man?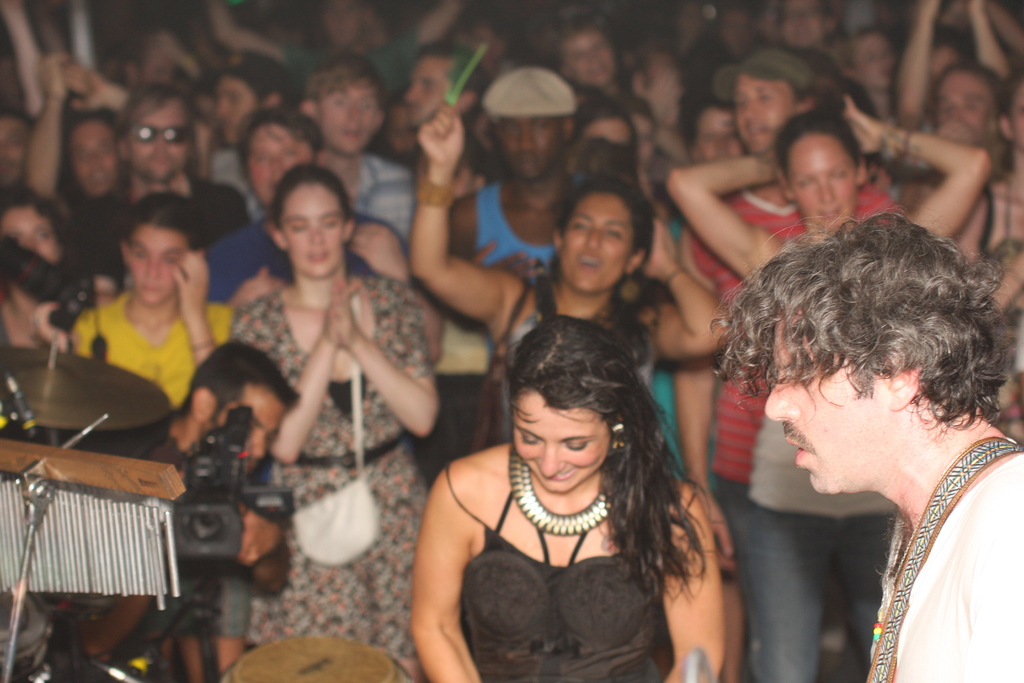
83 339 300 649
